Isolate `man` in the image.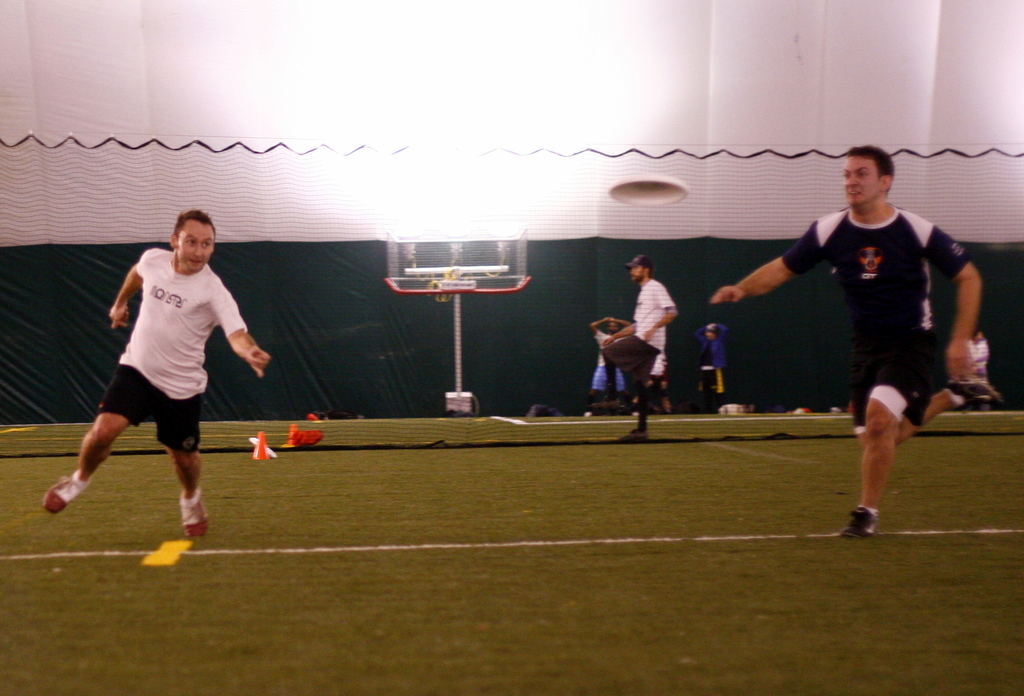
Isolated region: box=[55, 210, 268, 540].
